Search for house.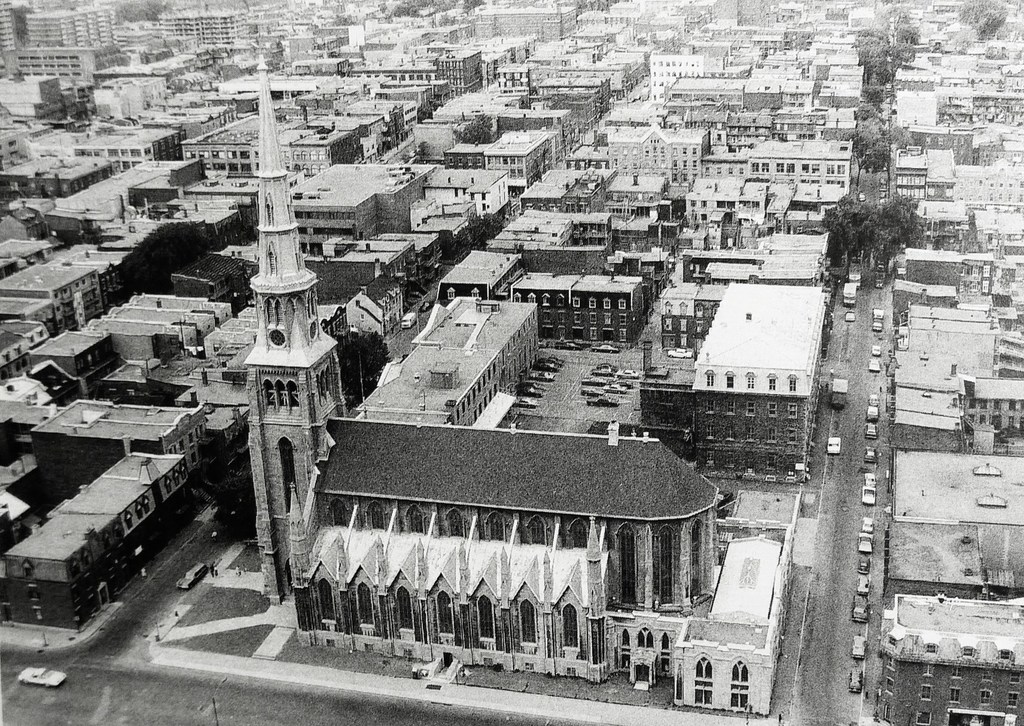
Found at rect(0, 152, 122, 206).
